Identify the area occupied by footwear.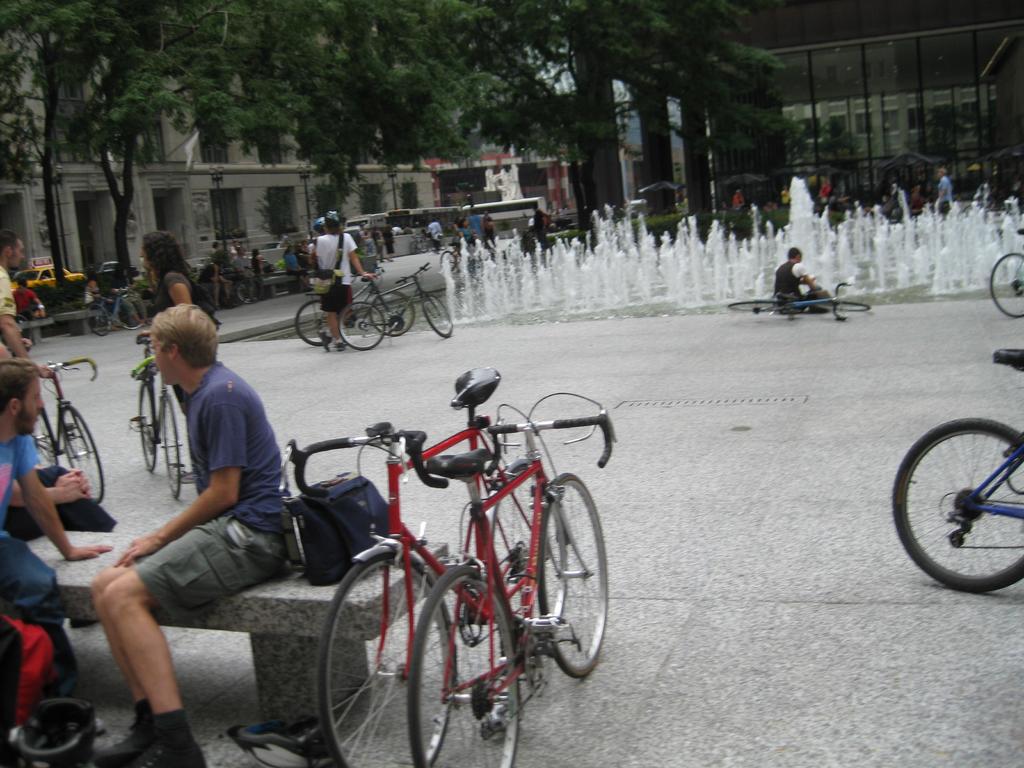
Area: bbox=(97, 715, 159, 767).
